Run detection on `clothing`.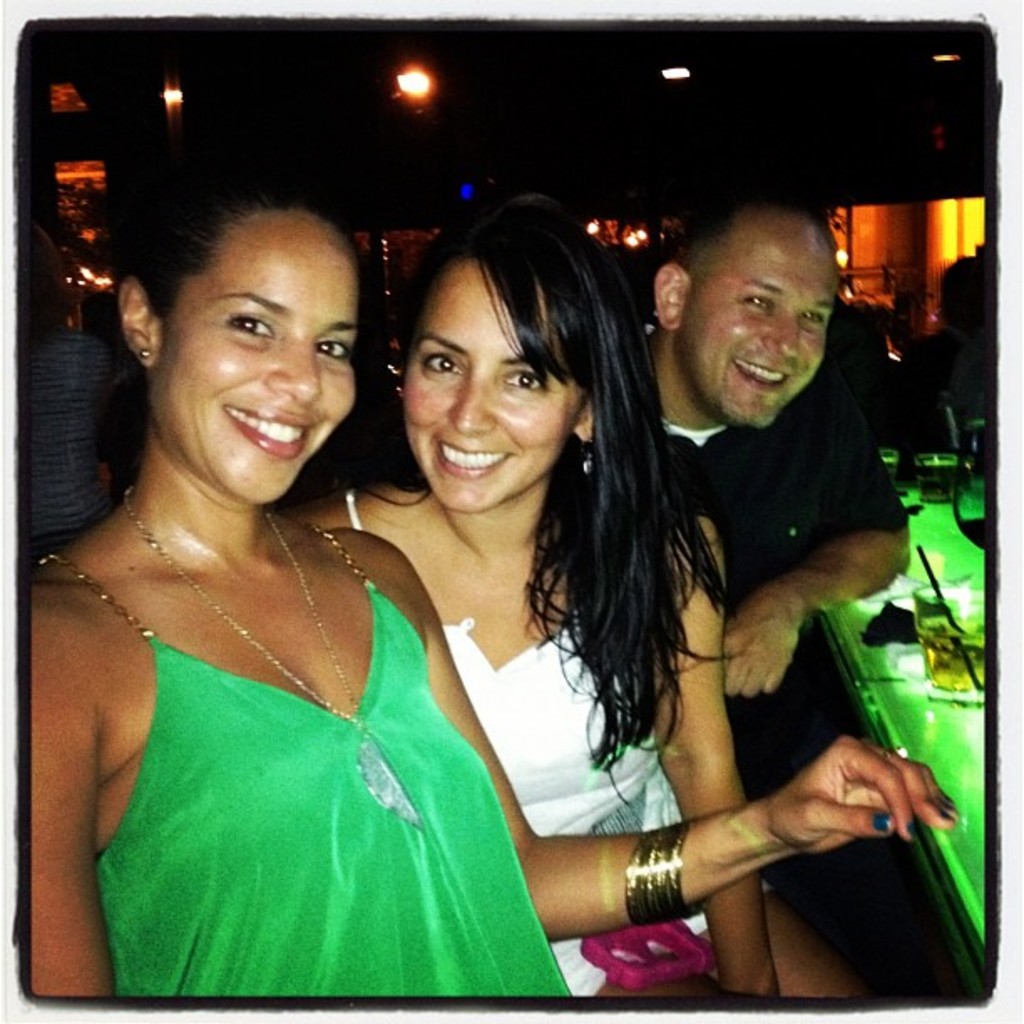
Result: 653:360:899:781.
